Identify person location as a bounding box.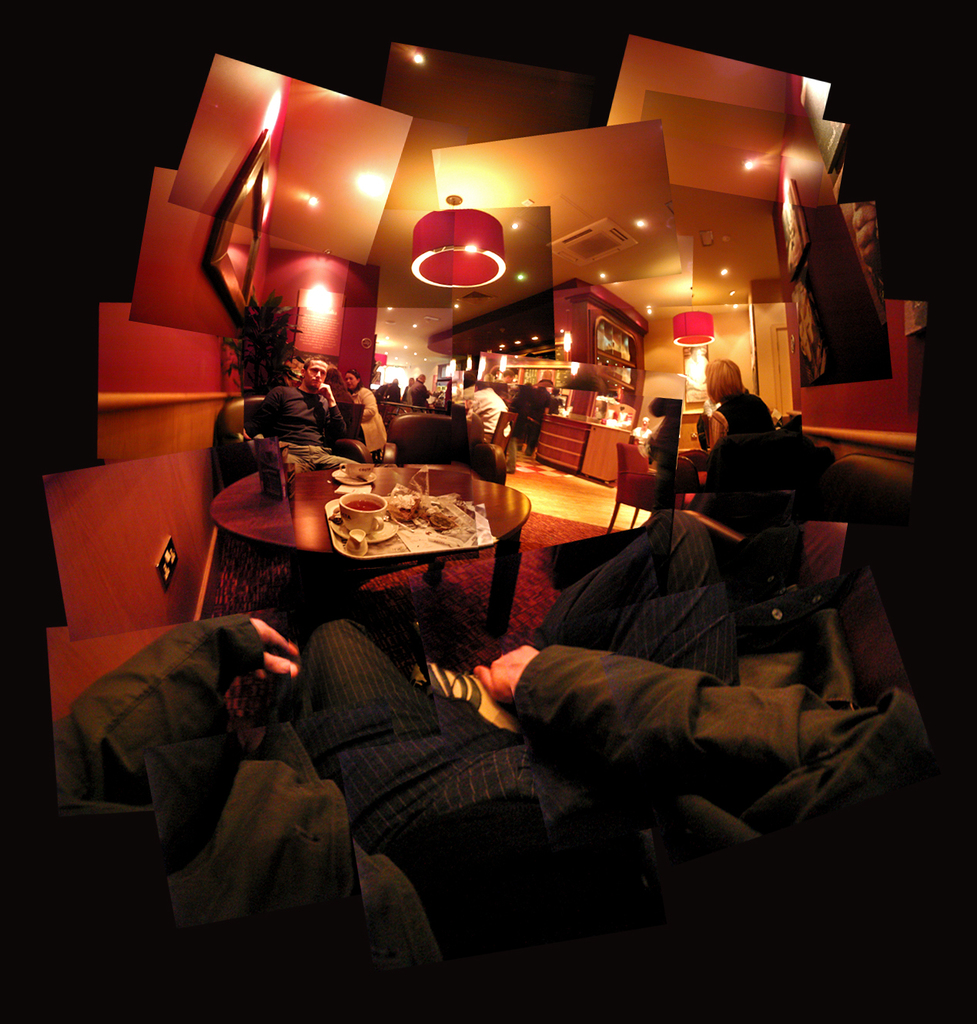
Rect(252, 350, 349, 494).
